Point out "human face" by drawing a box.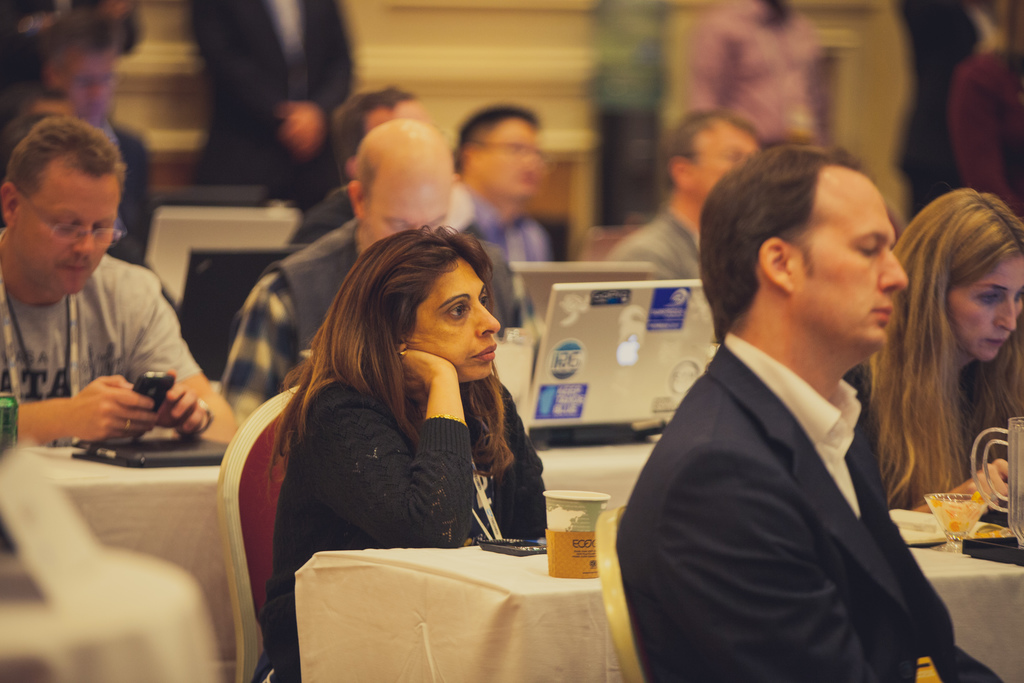
region(689, 131, 764, 202).
